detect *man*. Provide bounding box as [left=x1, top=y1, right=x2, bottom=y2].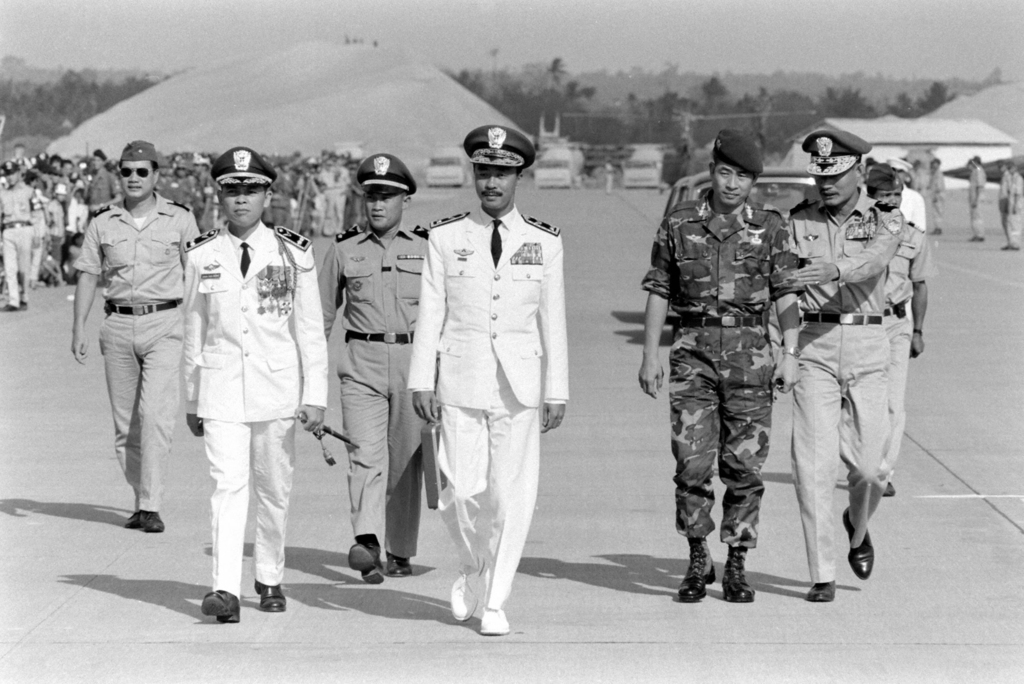
[left=318, top=143, right=429, bottom=592].
